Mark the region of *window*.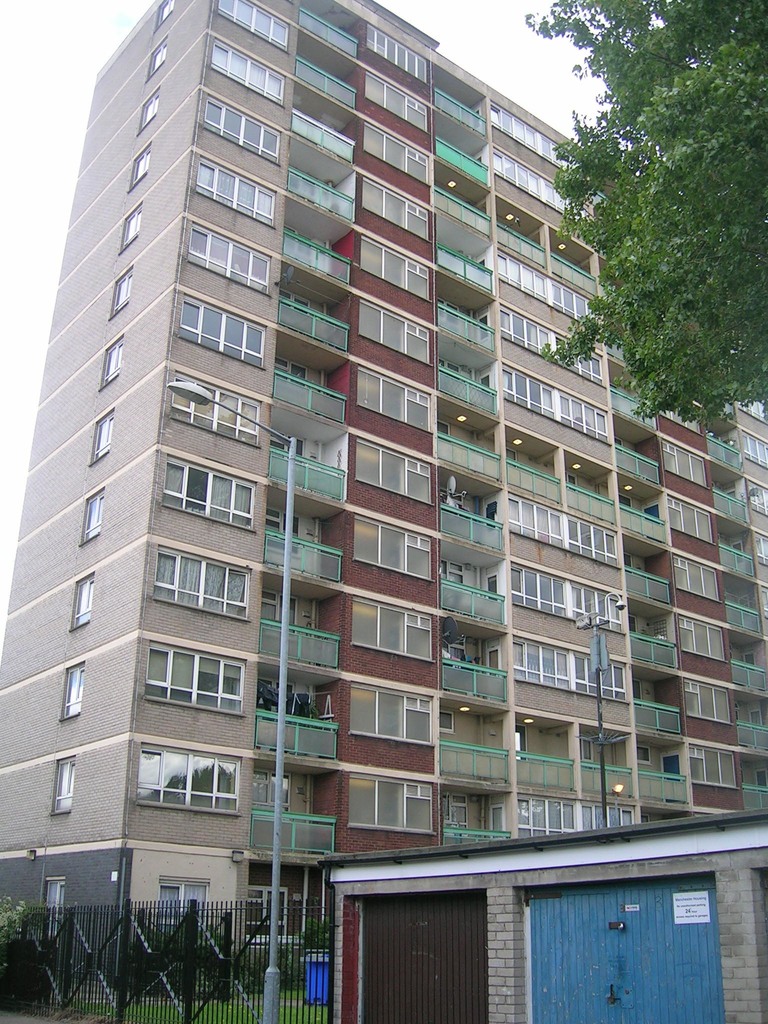
Region: <box>147,644,245,710</box>.
